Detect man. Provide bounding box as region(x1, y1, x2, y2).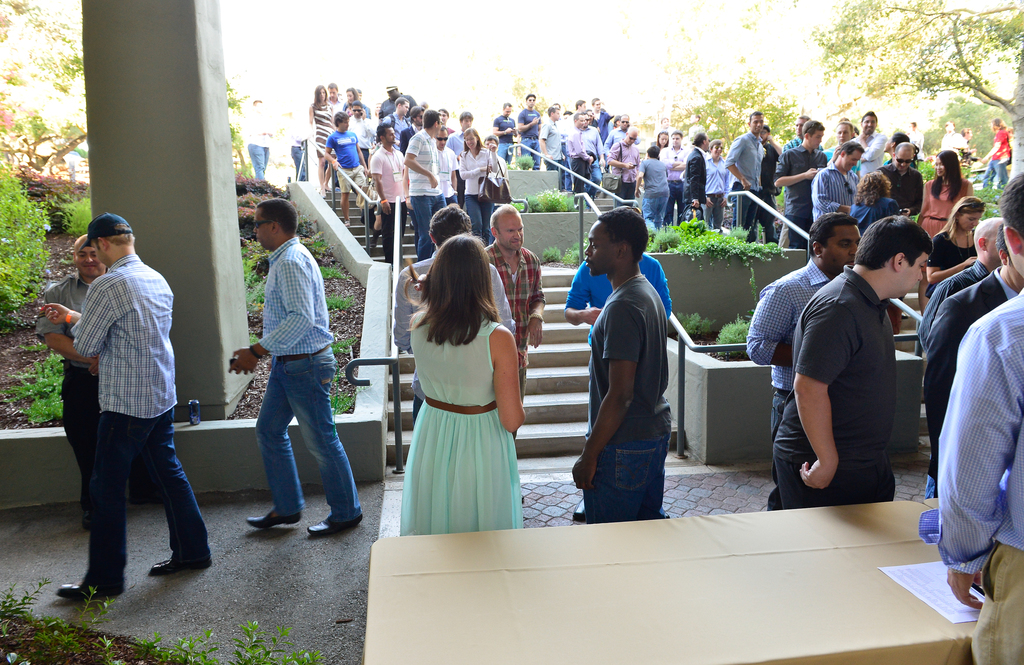
region(580, 114, 601, 190).
